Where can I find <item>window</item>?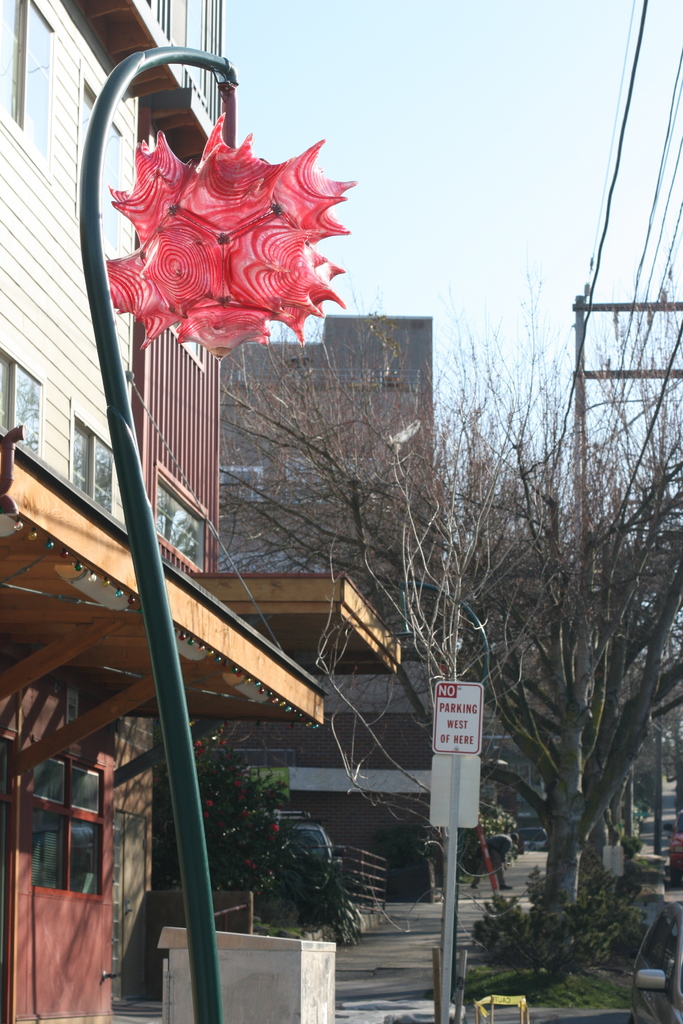
You can find it at box=[81, 59, 129, 252].
